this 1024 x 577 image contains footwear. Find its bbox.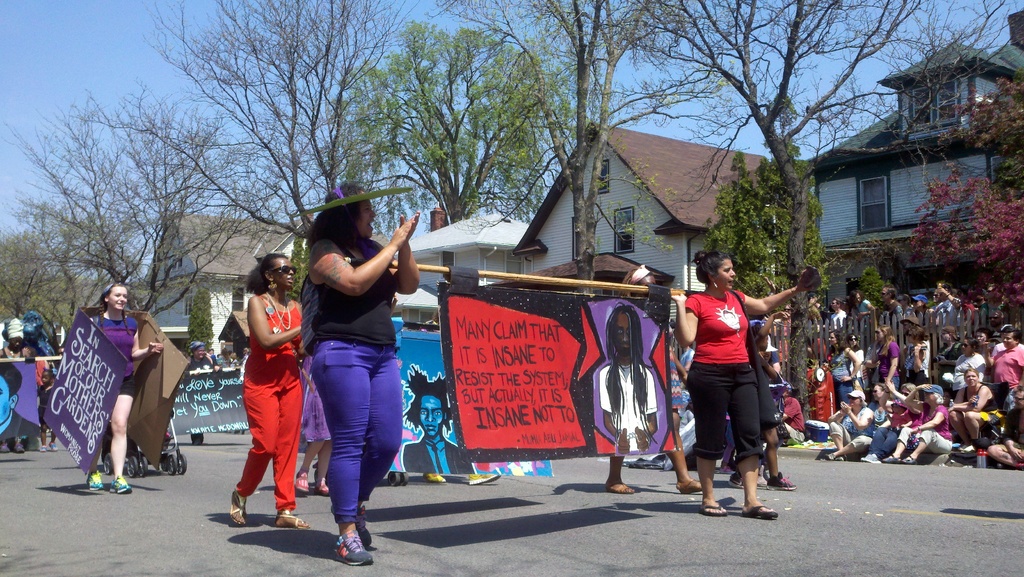
420, 472, 445, 484.
